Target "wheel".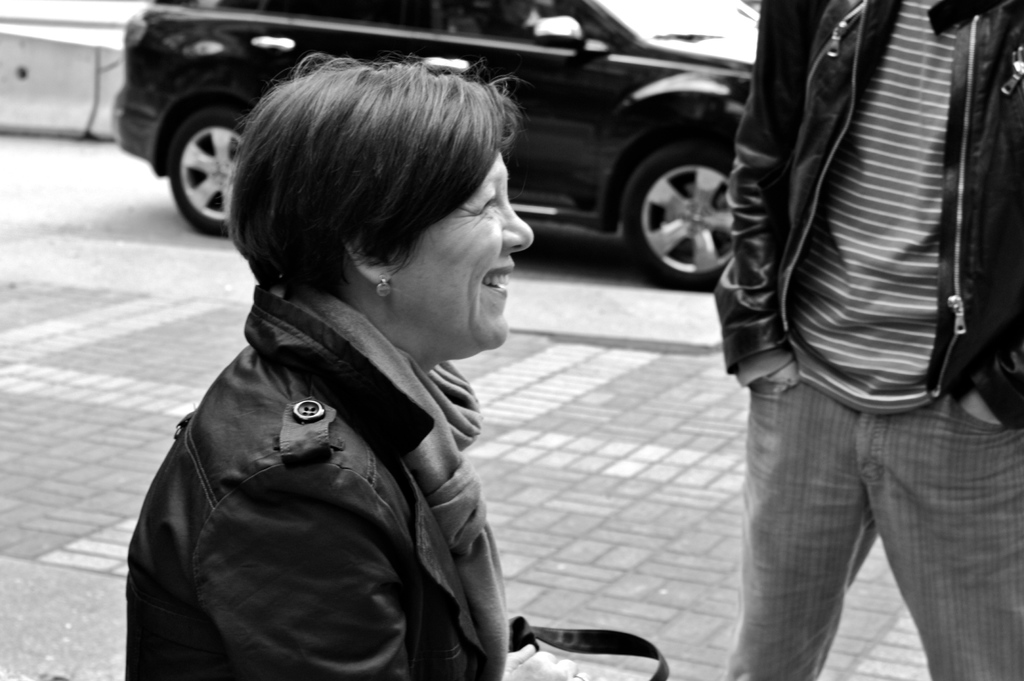
Target region: [left=629, top=121, right=746, bottom=280].
